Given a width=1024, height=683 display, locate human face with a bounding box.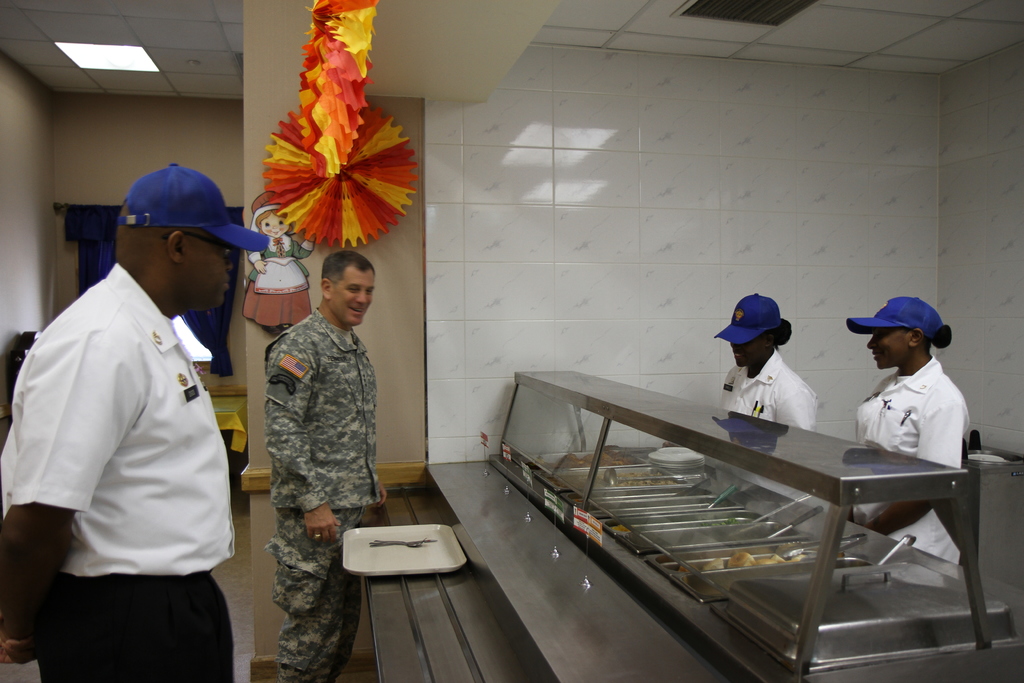
Located: (x1=865, y1=328, x2=909, y2=372).
